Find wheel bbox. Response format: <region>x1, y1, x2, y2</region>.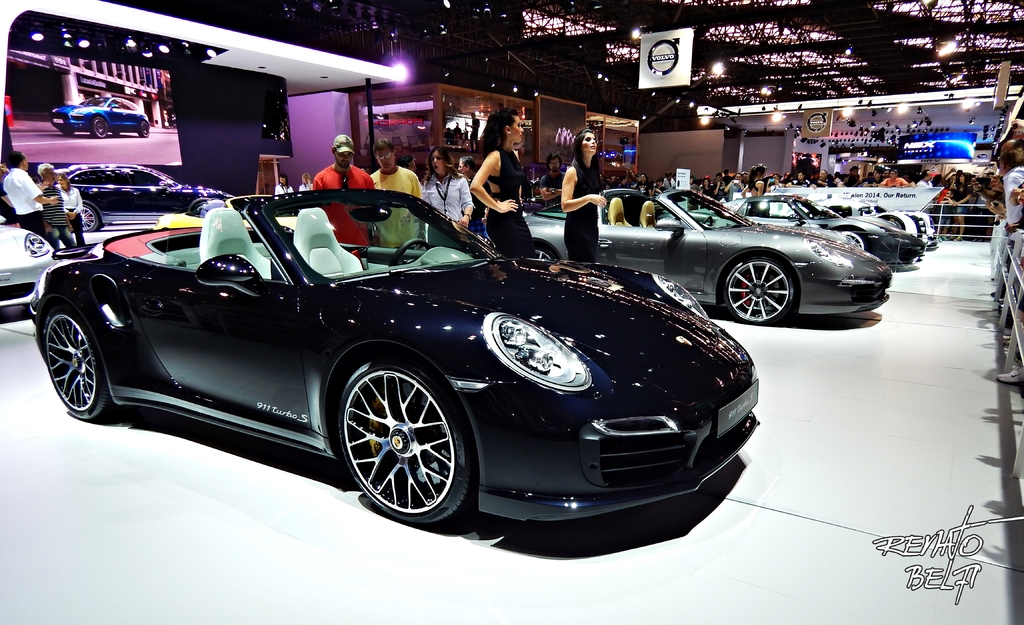
<region>59, 122, 72, 136</region>.
